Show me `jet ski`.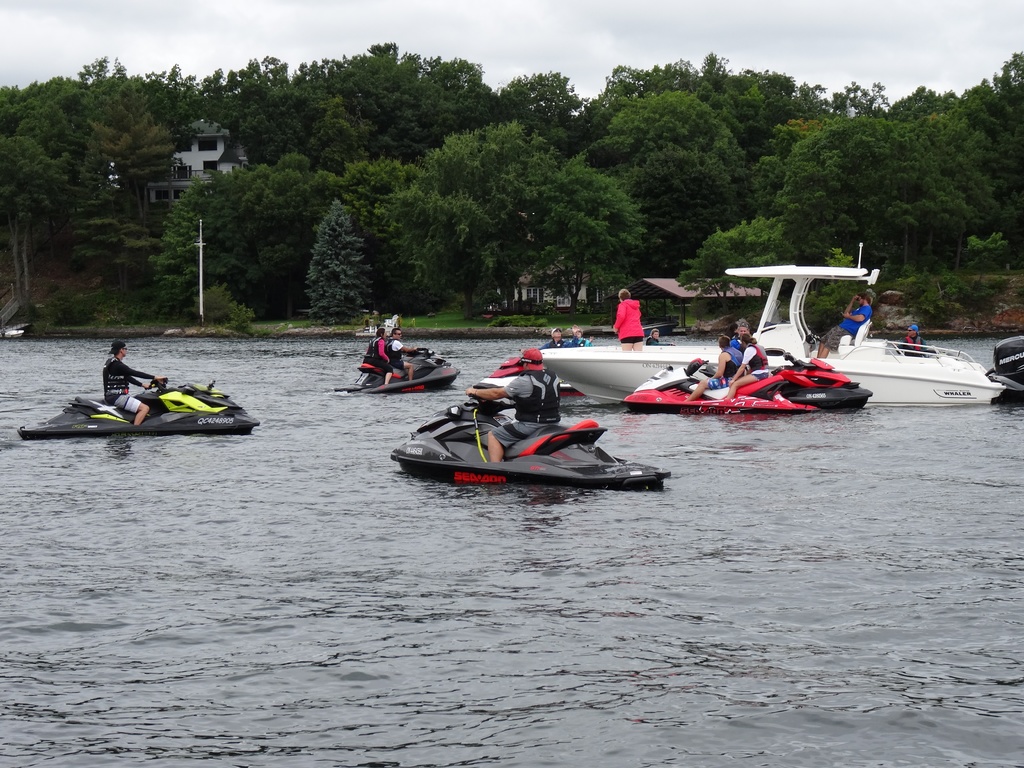
`jet ski` is here: <box>15,374,260,444</box>.
